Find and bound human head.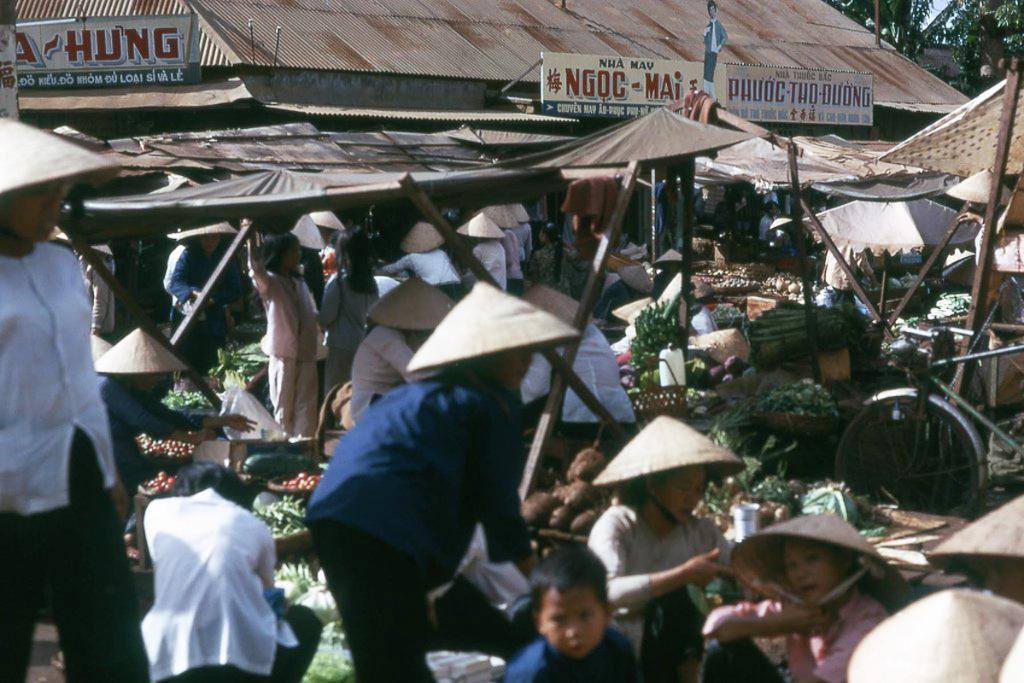
Bound: [612, 415, 716, 525].
